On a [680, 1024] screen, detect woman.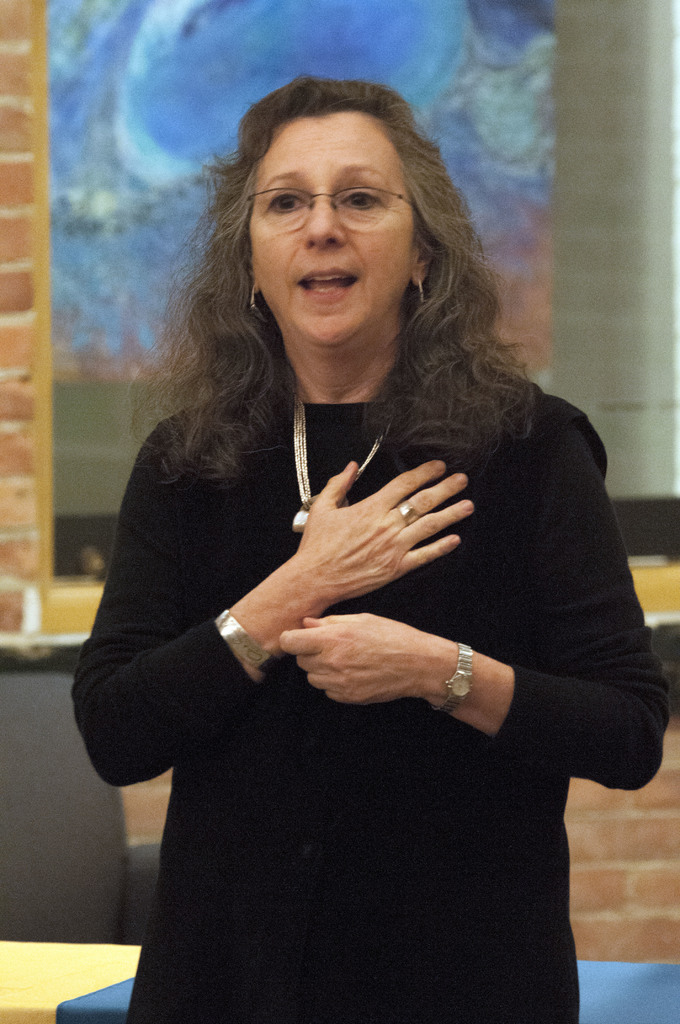
<region>81, 90, 632, 1023</region>.
